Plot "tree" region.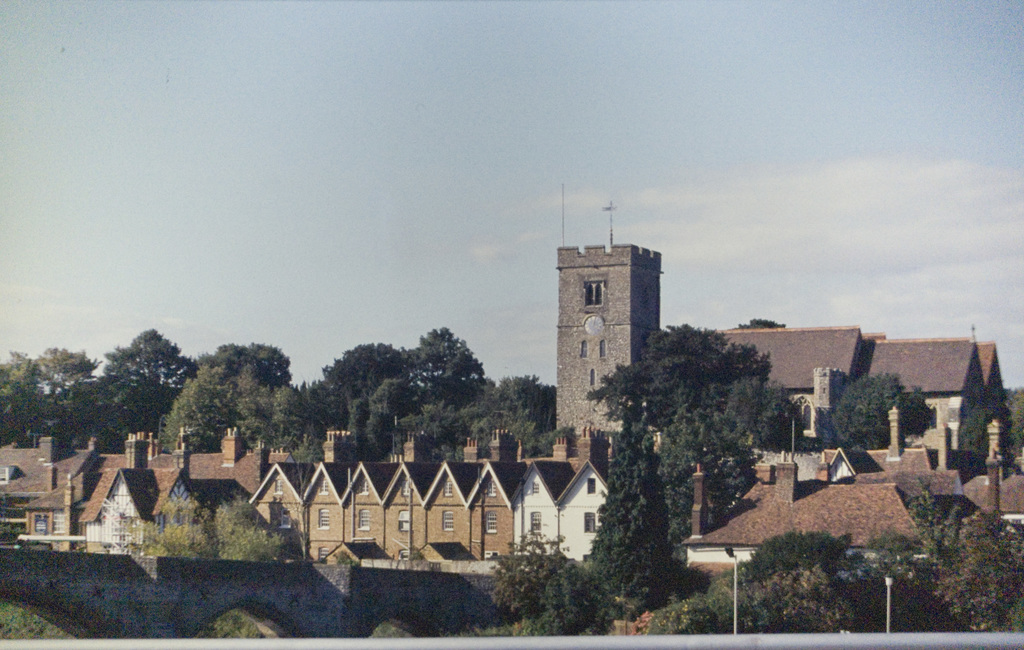
Plotted at 720 374 795 454.
